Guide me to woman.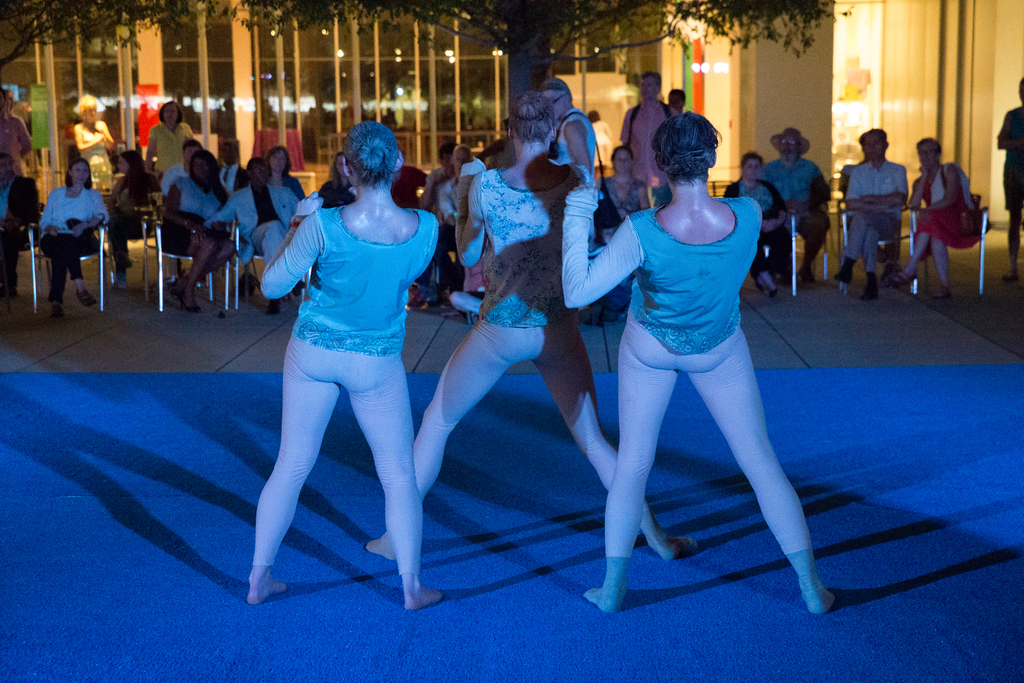
Guidance: 38 155 108 319.
